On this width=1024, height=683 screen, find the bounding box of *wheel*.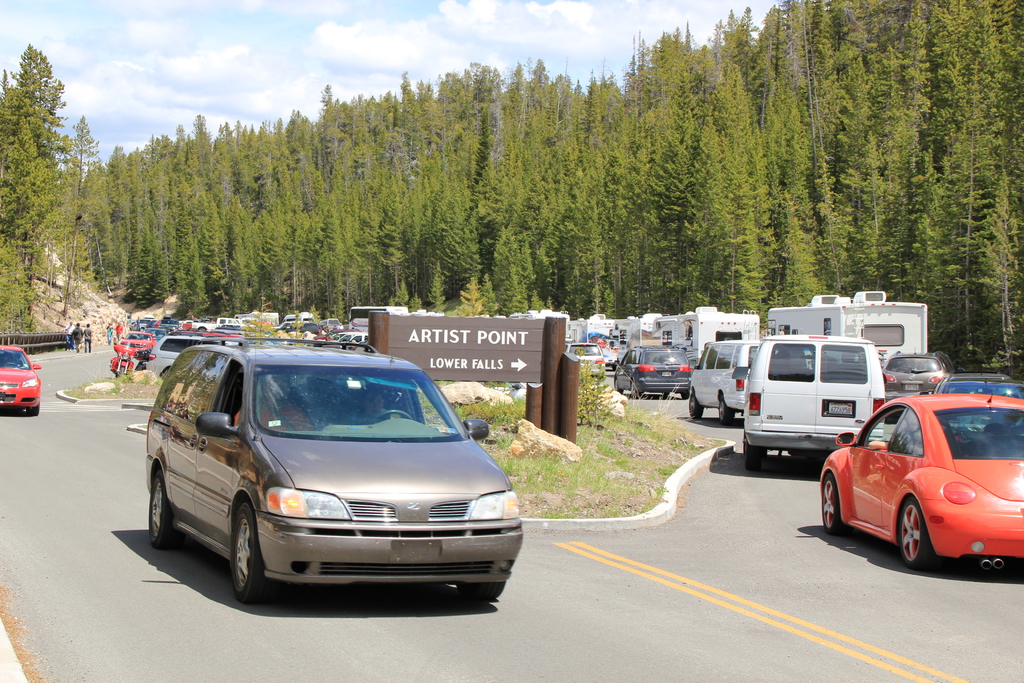
Bounding box: bbox=(456, 580, 505, 602).
